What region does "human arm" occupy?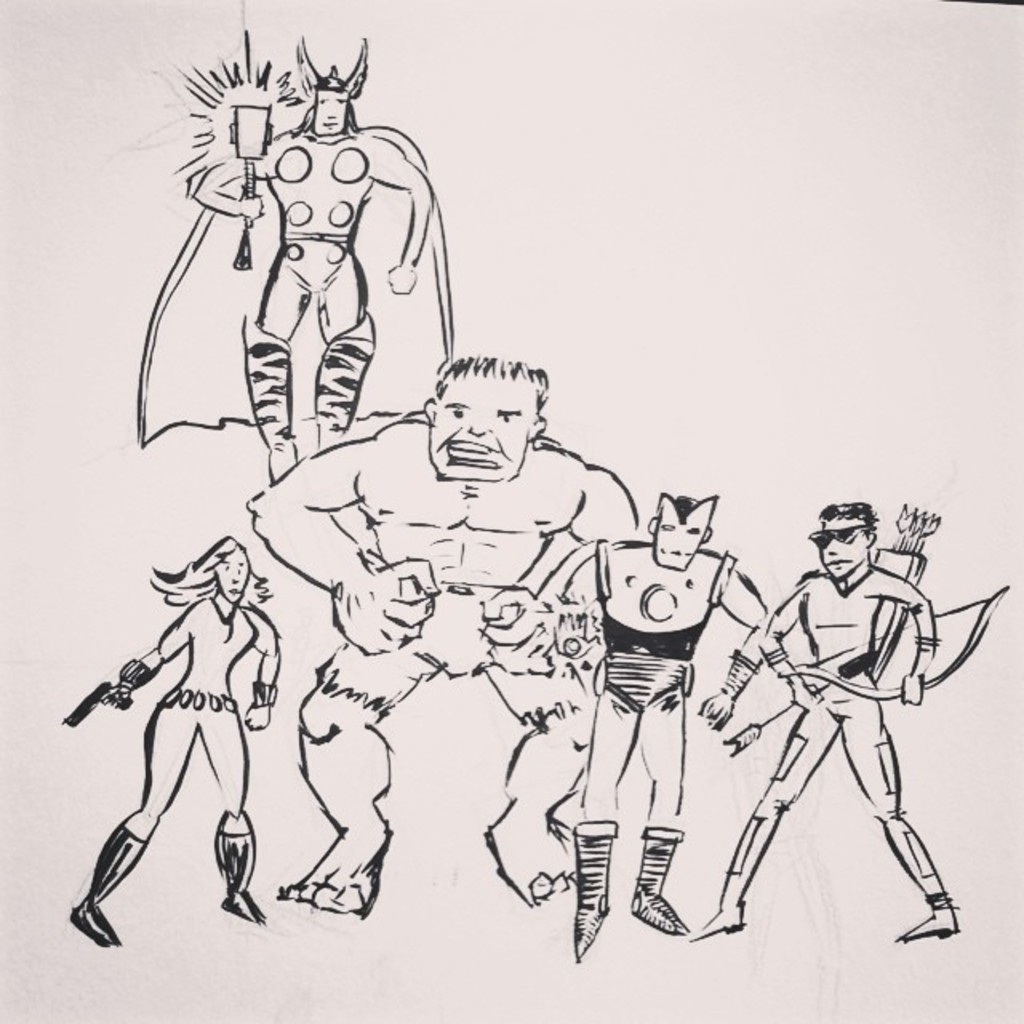
l=534, t=538, r=624, b=667.
